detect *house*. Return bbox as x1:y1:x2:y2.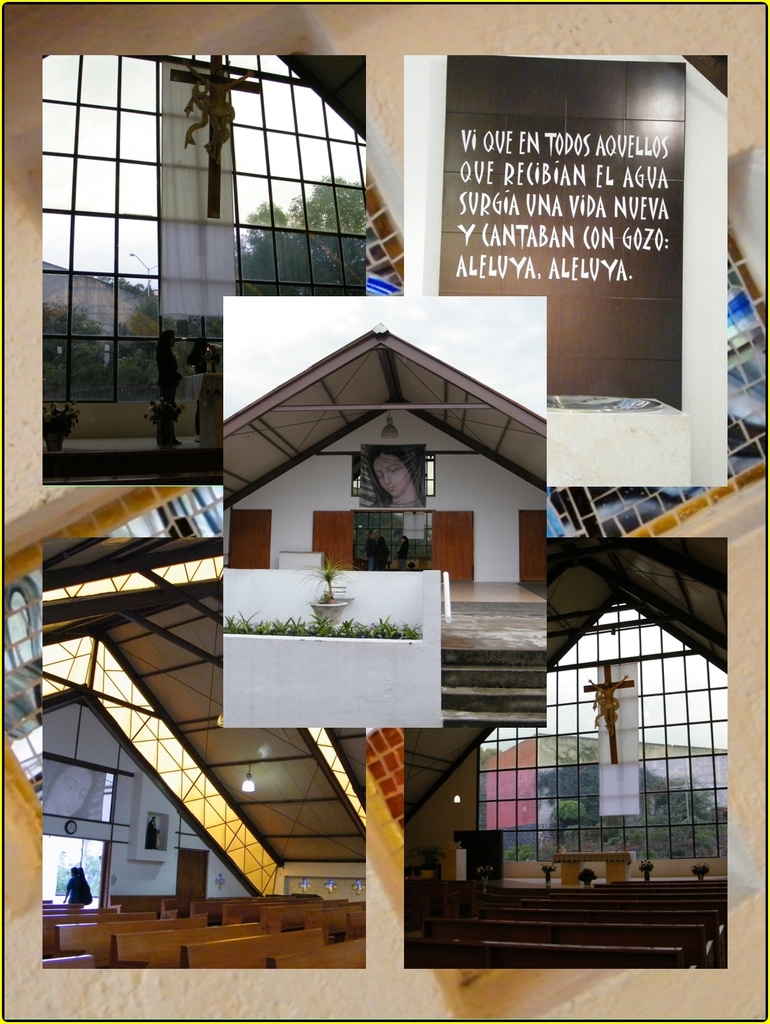
38:541:367:973.
